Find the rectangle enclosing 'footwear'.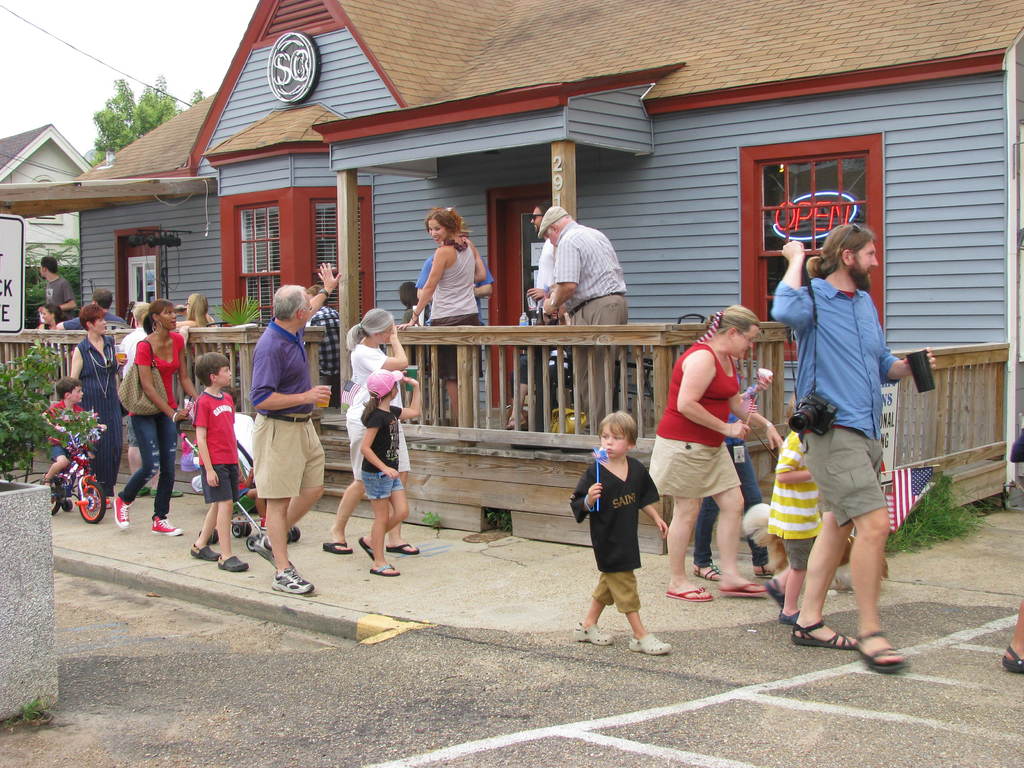
bbox(115, 498, 134, 528).
